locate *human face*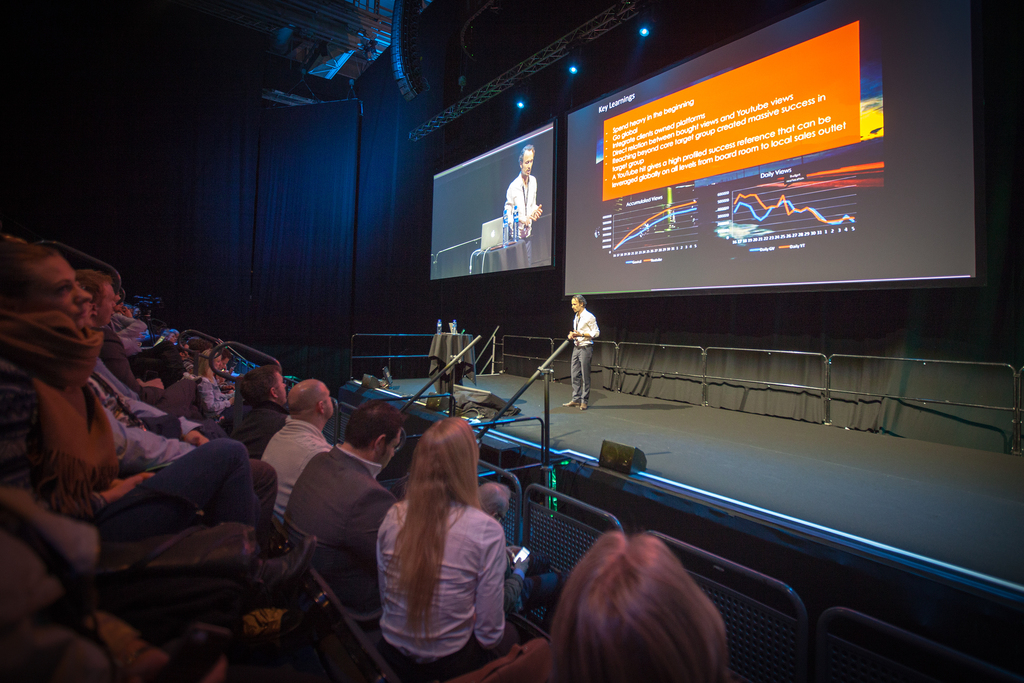
region(316, 387, 335, 412)
